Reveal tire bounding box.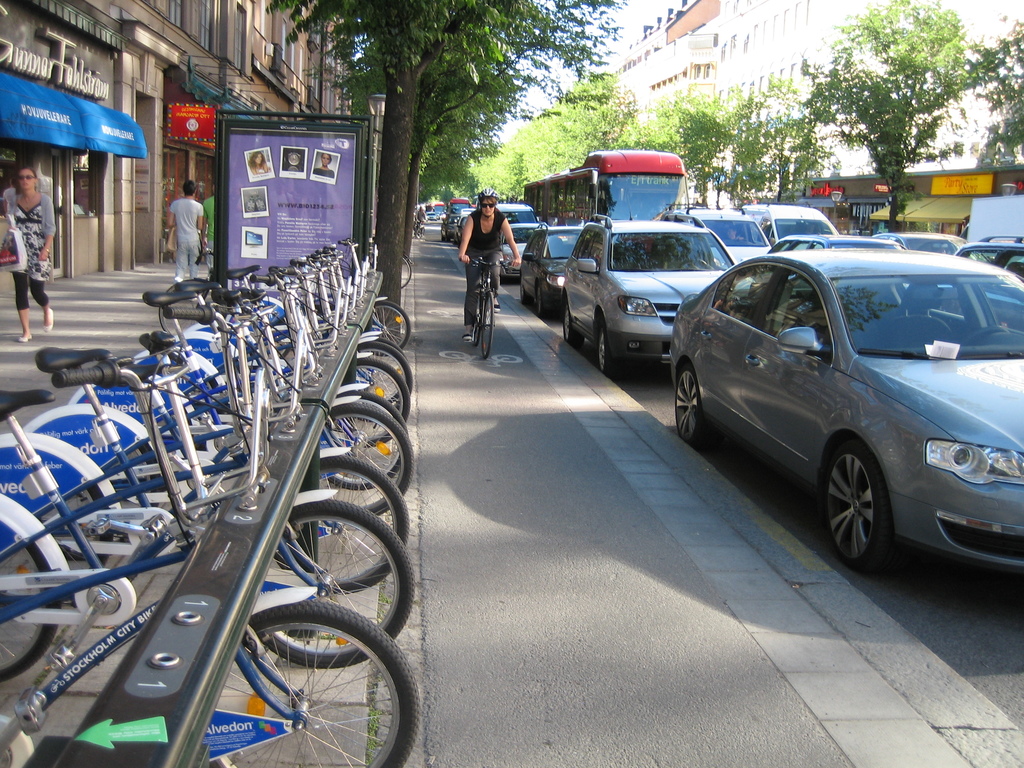
Revealed: detection(479, 287, 505, 358).
